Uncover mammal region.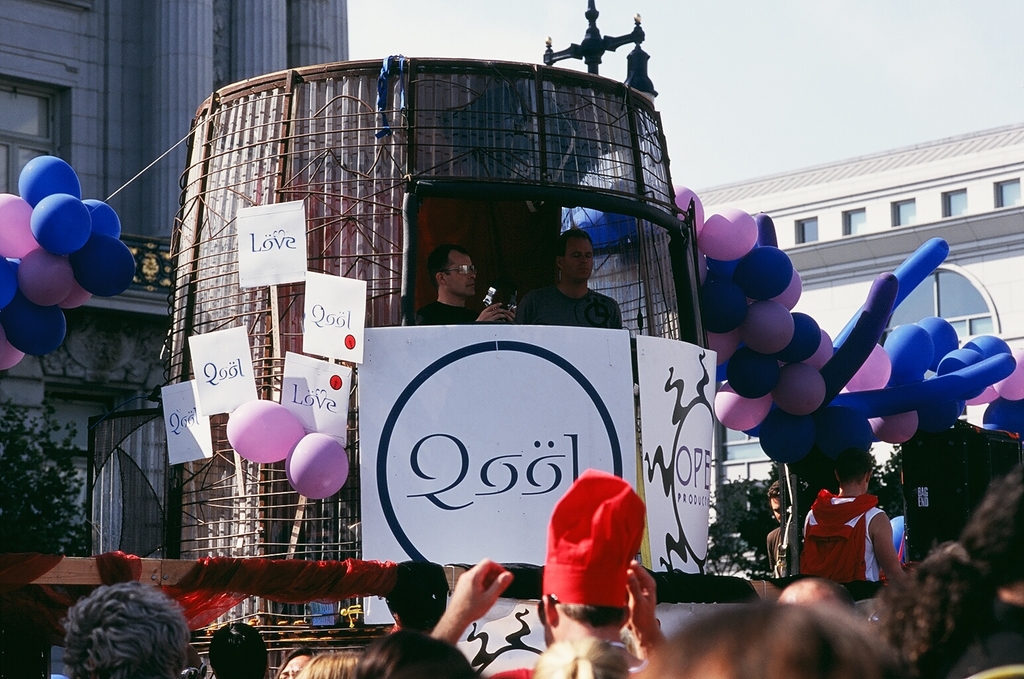
Uncovered: BBox(901, 454, 1023, 678).
